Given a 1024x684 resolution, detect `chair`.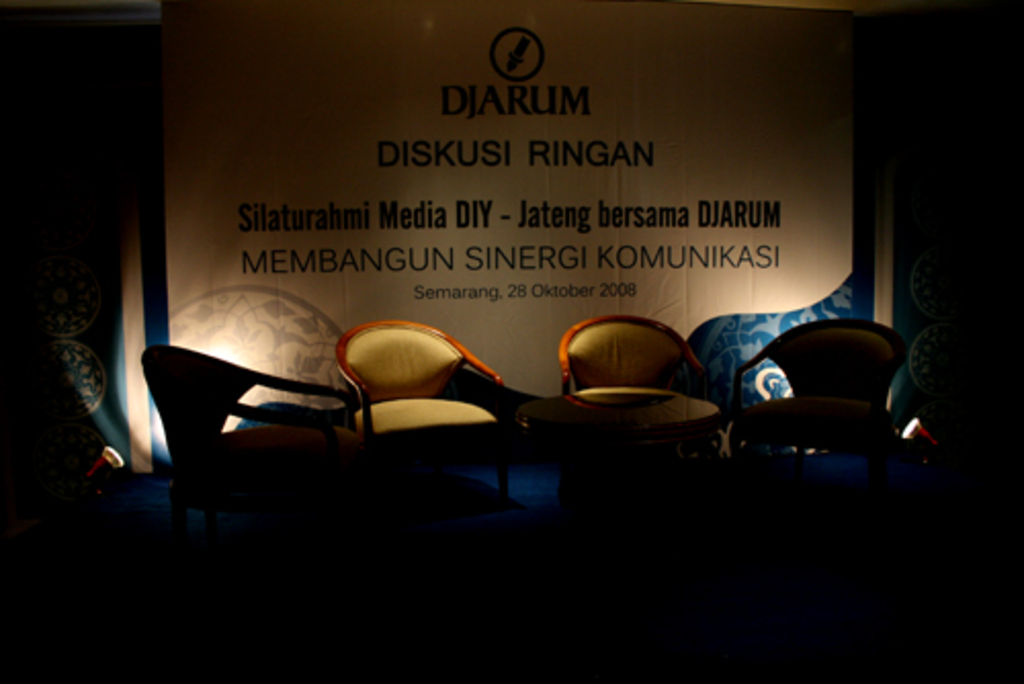
bbox=(334, 322, 543, 512).
